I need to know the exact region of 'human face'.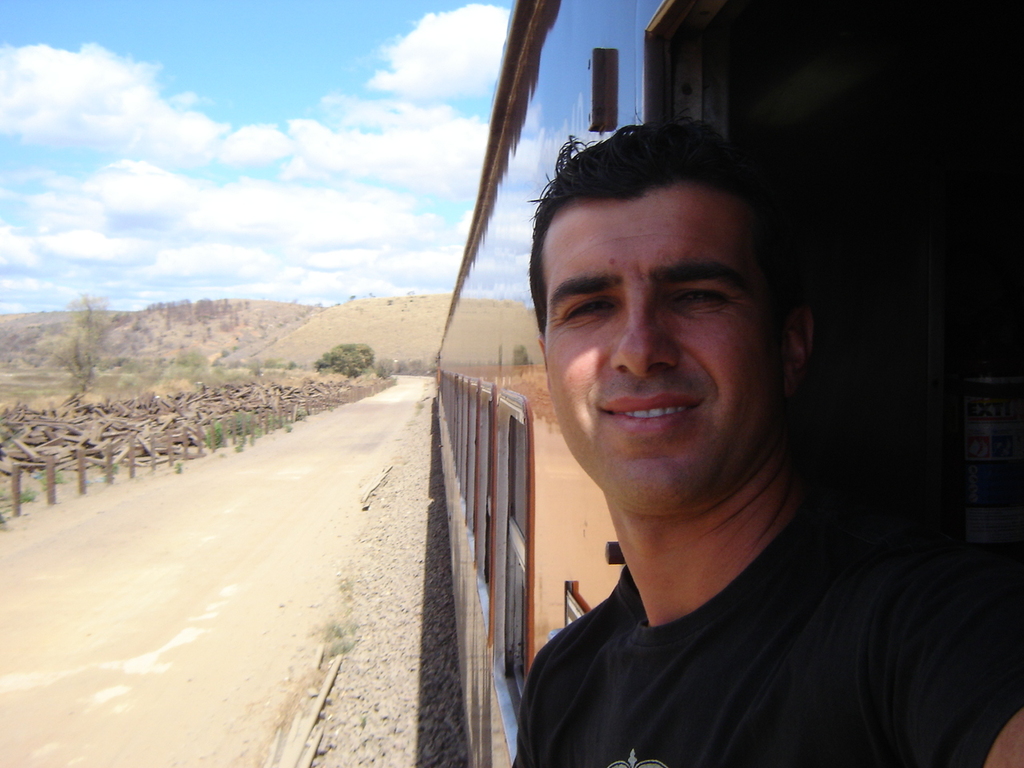
Region: 543 178 777 522.
